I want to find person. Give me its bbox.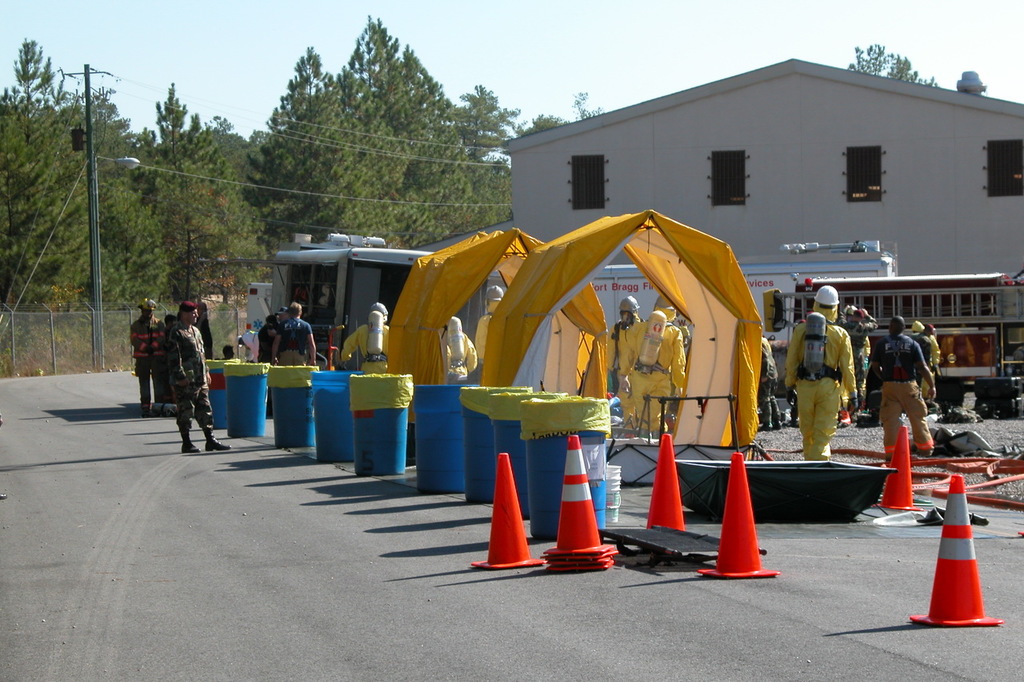
region(906, 319, 934, 396).
